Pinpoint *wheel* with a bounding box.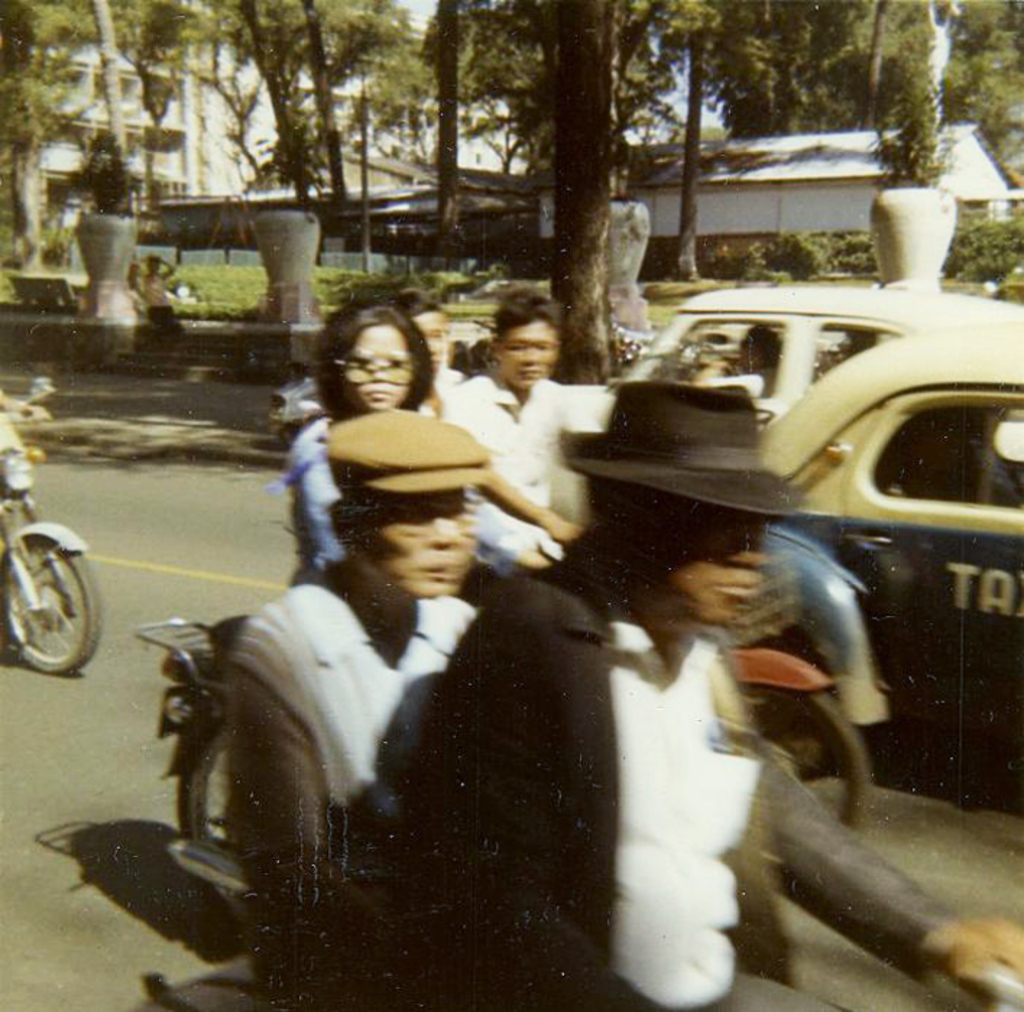
bbox=[735, 690, 868, 891].
